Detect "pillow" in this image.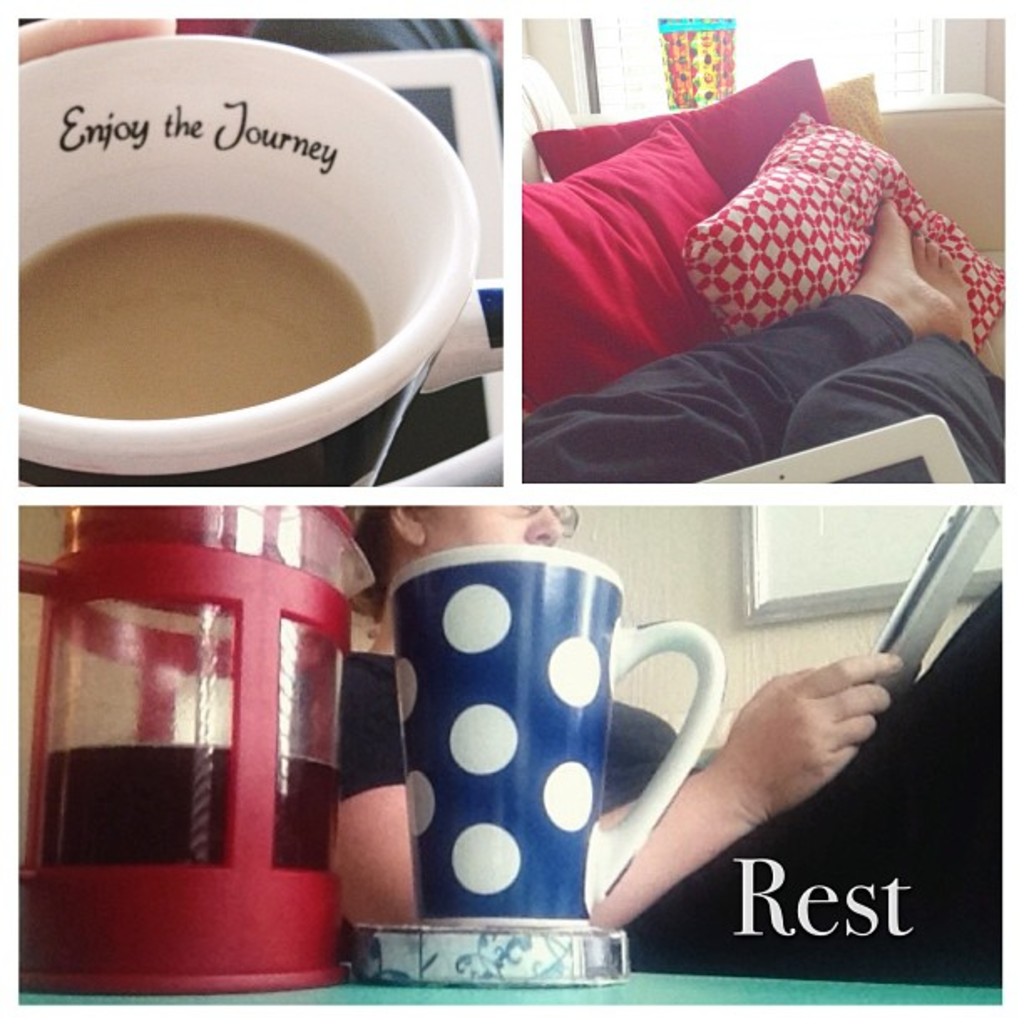
Detection: (499, 129, 751, 435).
